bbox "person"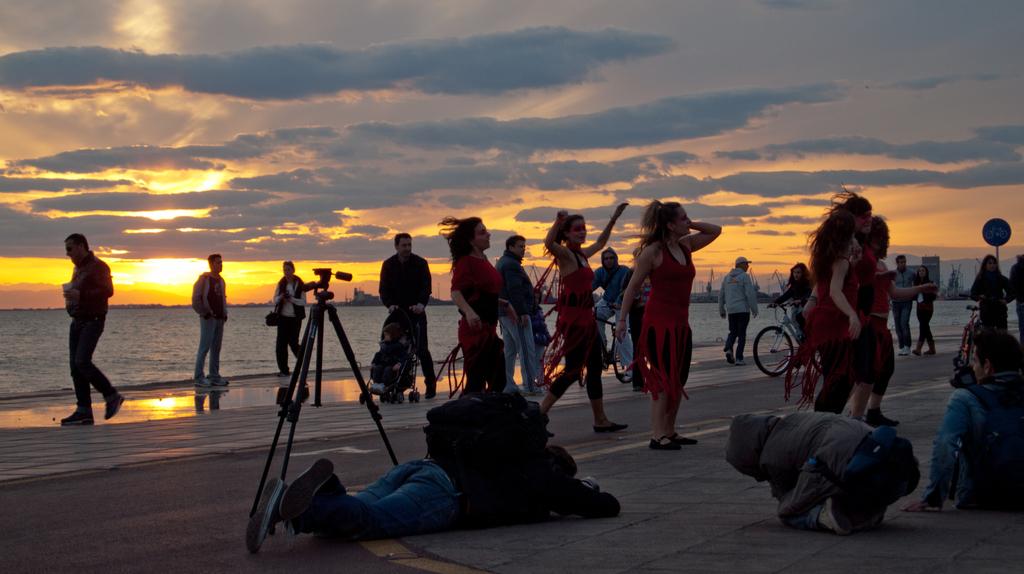
821/194/880/420
